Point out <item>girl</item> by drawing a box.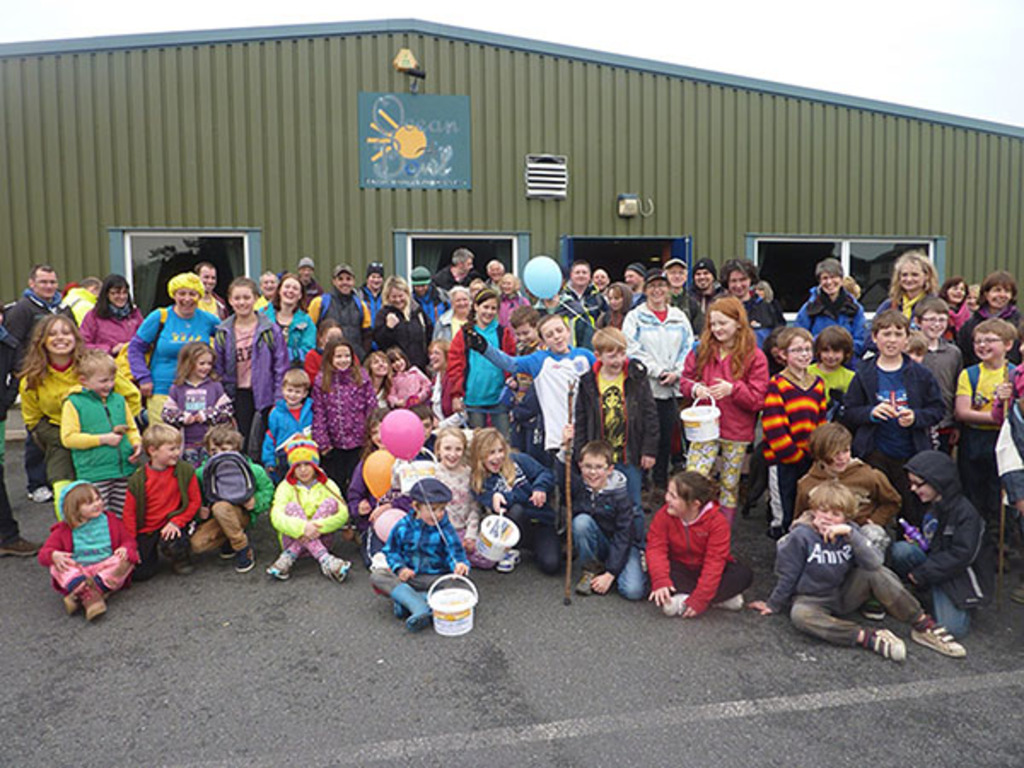
[468,425,565,575].
